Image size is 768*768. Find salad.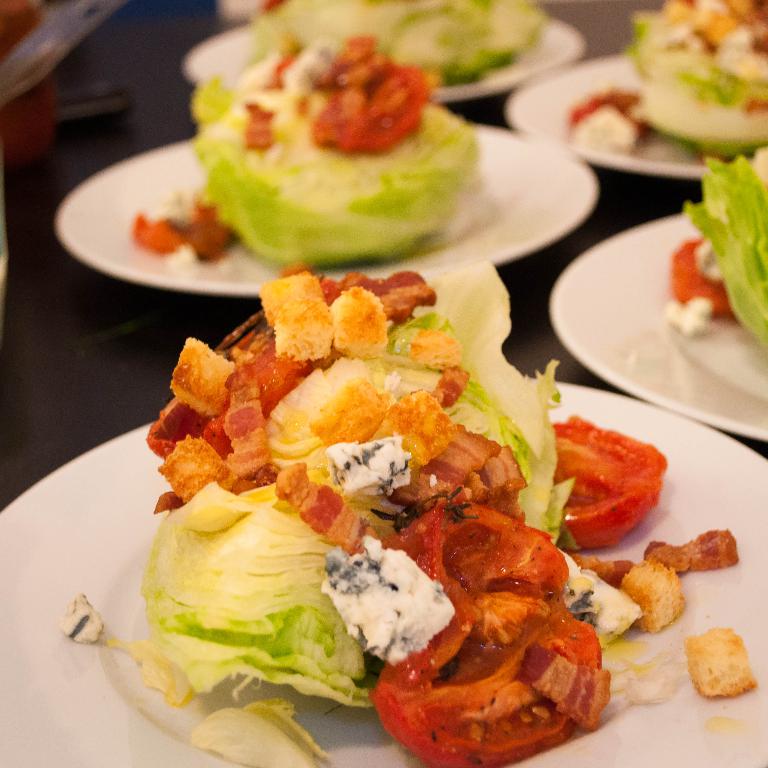
[129, 20, 507, 290].
